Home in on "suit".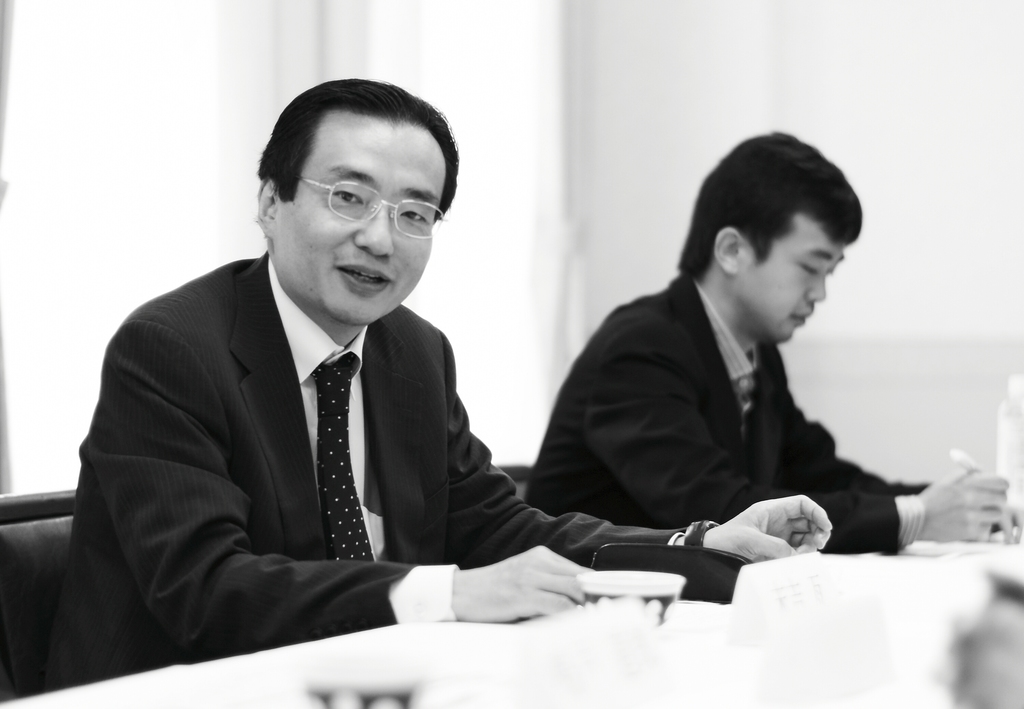
Homed in at bbox=[521, 261, 927, 557].
